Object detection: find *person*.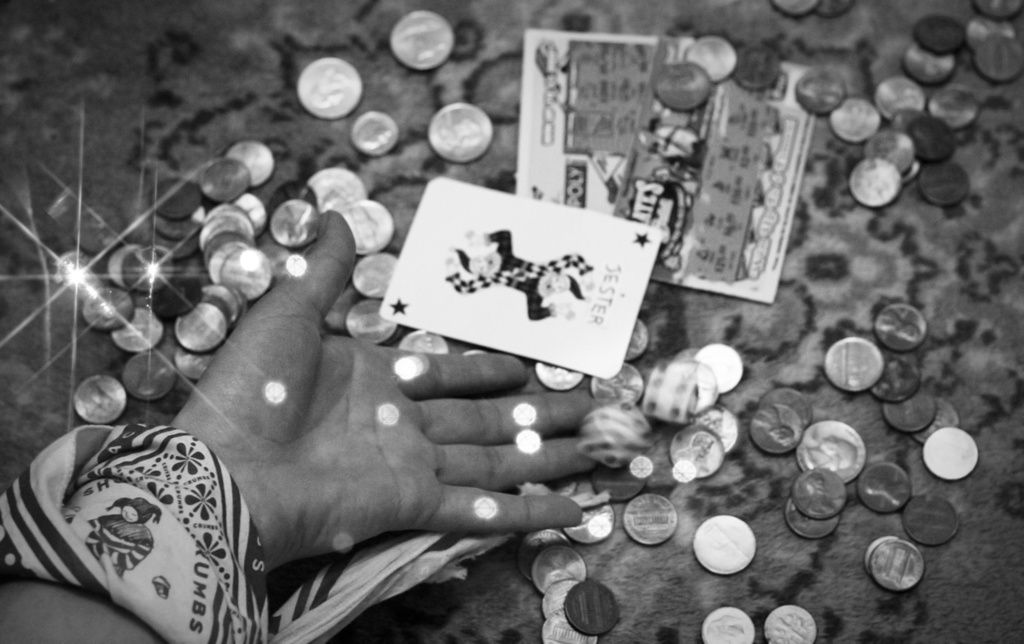
crop(0, 203, 624, 643).
